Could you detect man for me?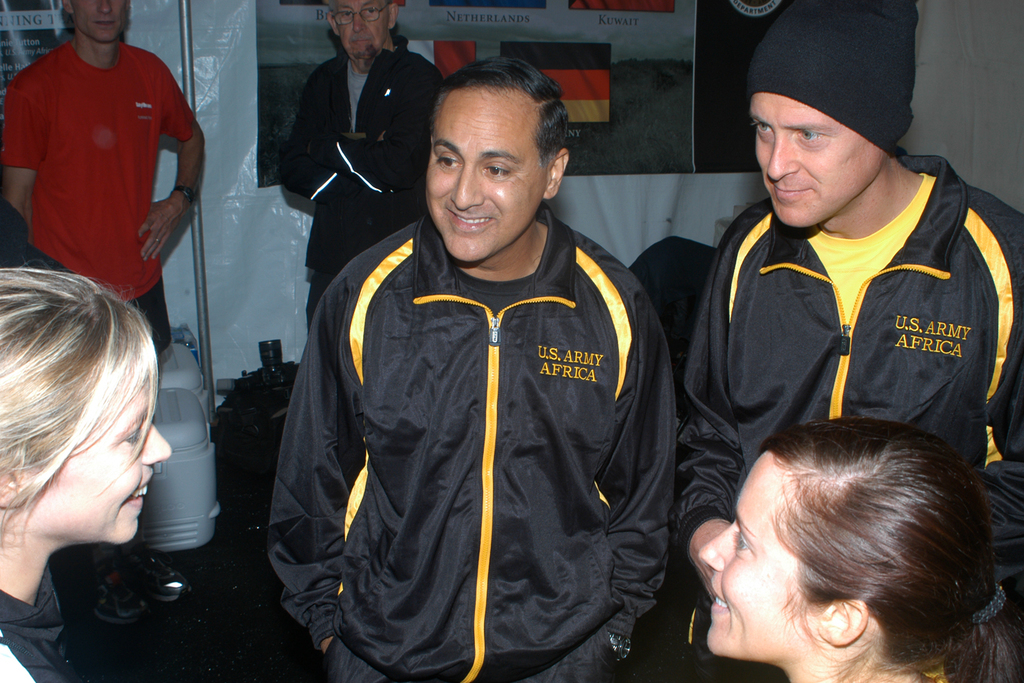
Detection result: crop(271, 58, 674, 682).
